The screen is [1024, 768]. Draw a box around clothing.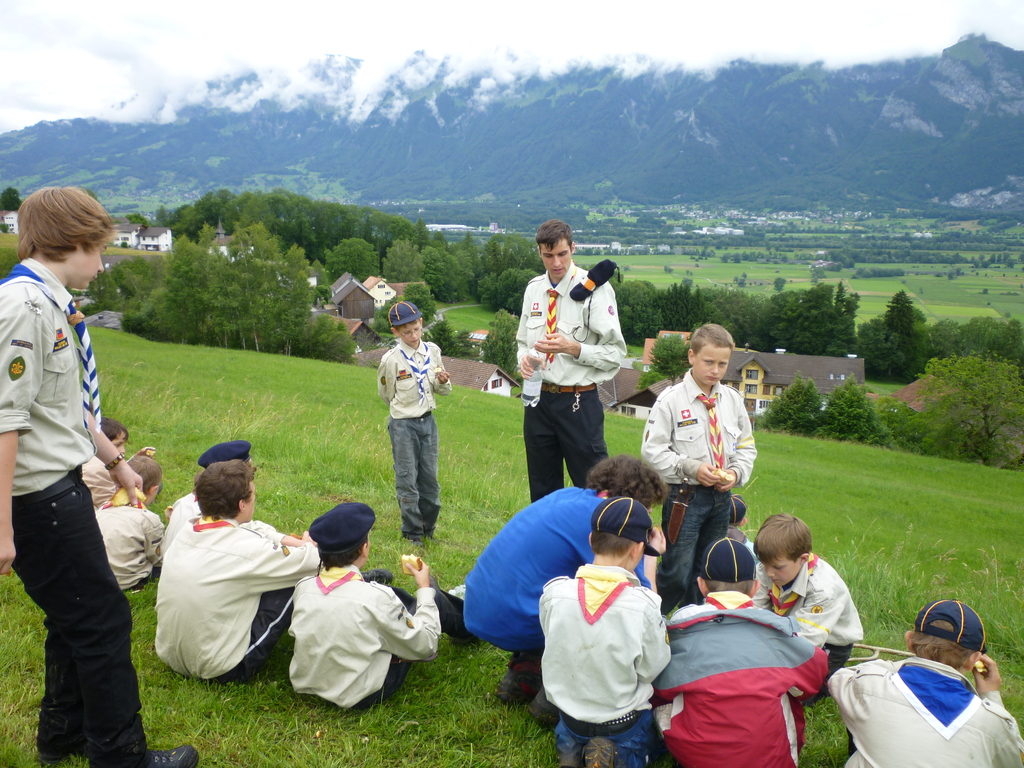
[x1=538, y1=559, x2=675, y2=741].
